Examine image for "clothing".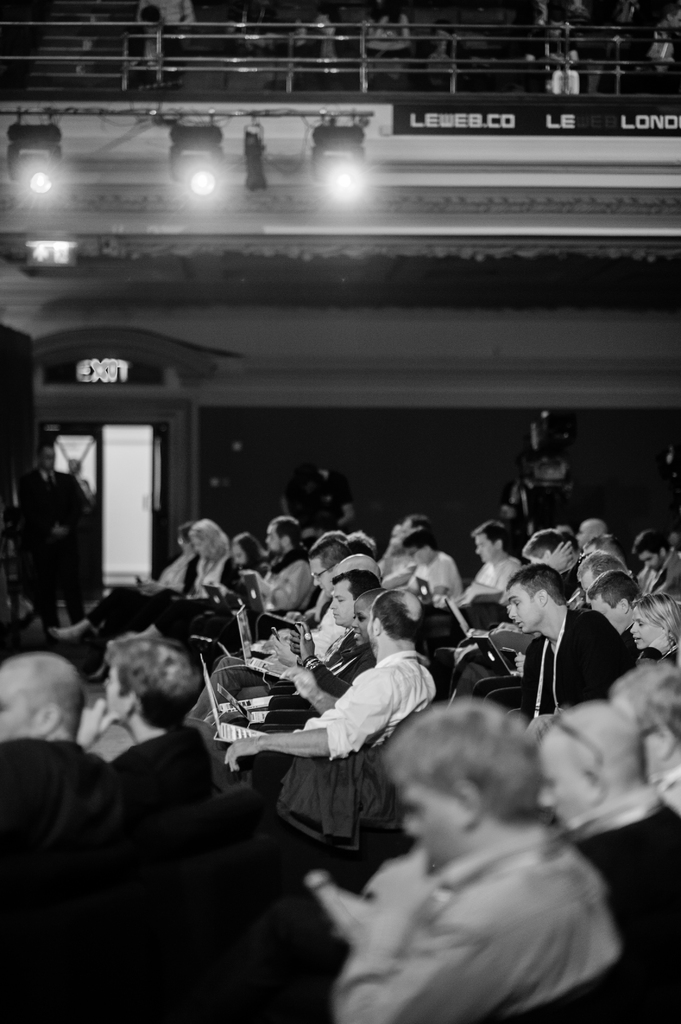
Examination result: box=[311, 641, 362, 676].
